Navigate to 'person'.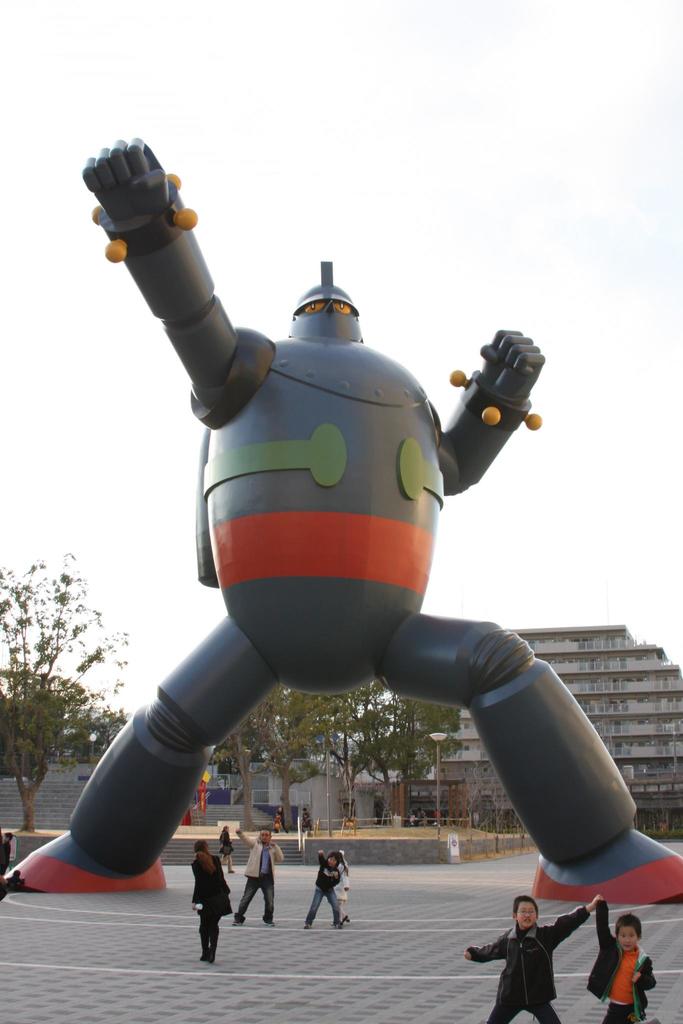
Navigation target: rect(299, 808, 318, 844).
